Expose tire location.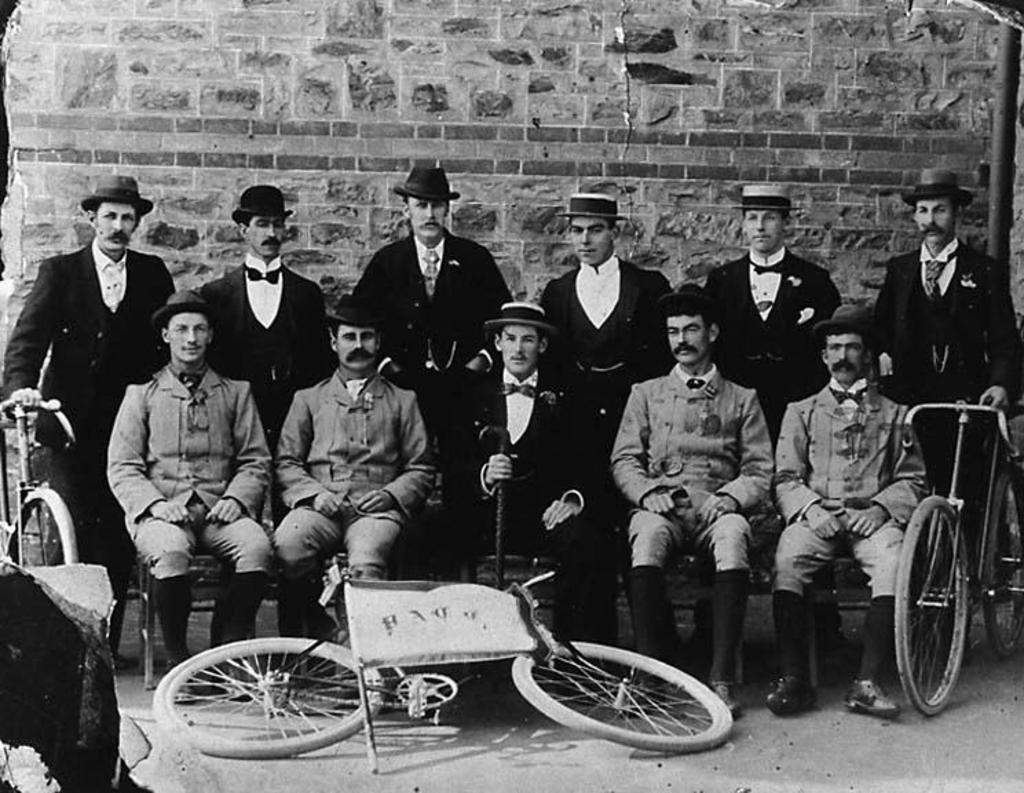
Exposed at (498,614,747,745).
